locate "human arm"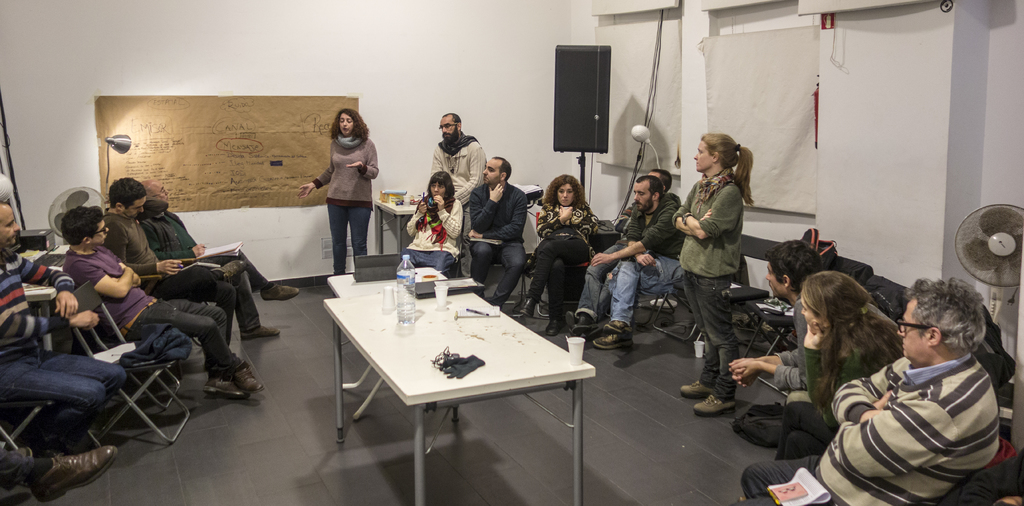
bbox=(406, 198, 429, 235)
